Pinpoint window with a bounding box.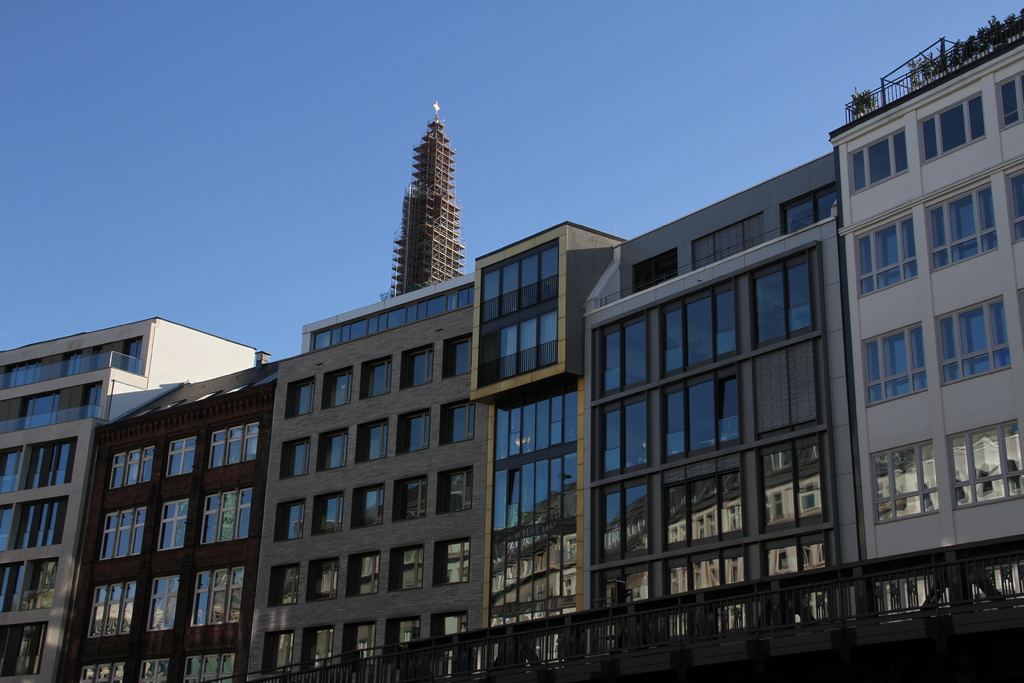
l=17, t=499, r=70, b=549.
